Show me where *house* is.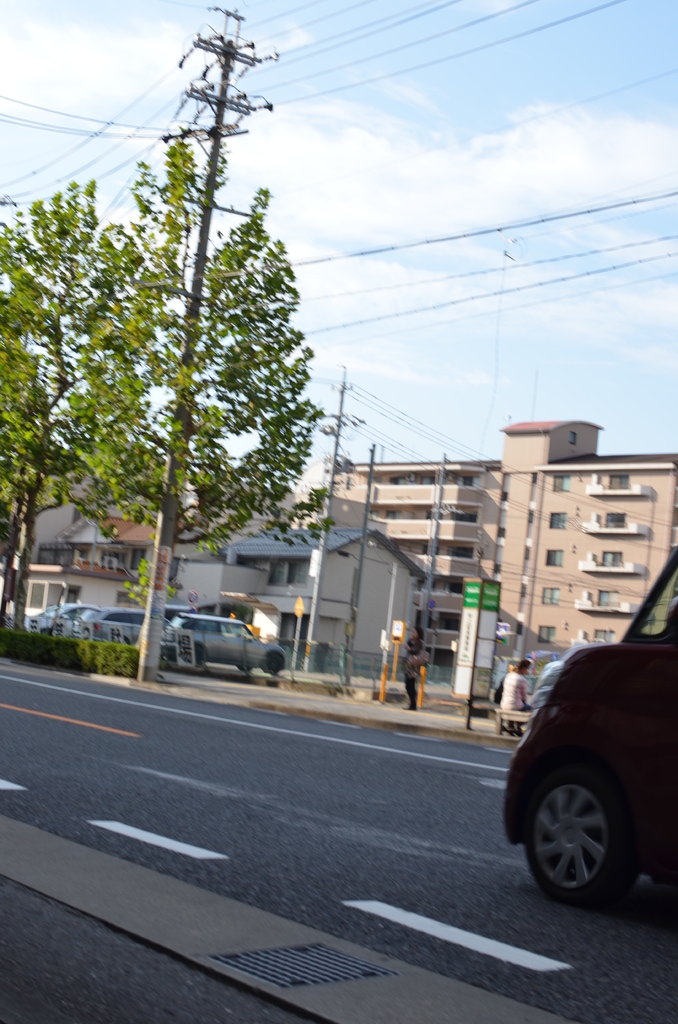
*house* is at 53, 510, 163, 582.
